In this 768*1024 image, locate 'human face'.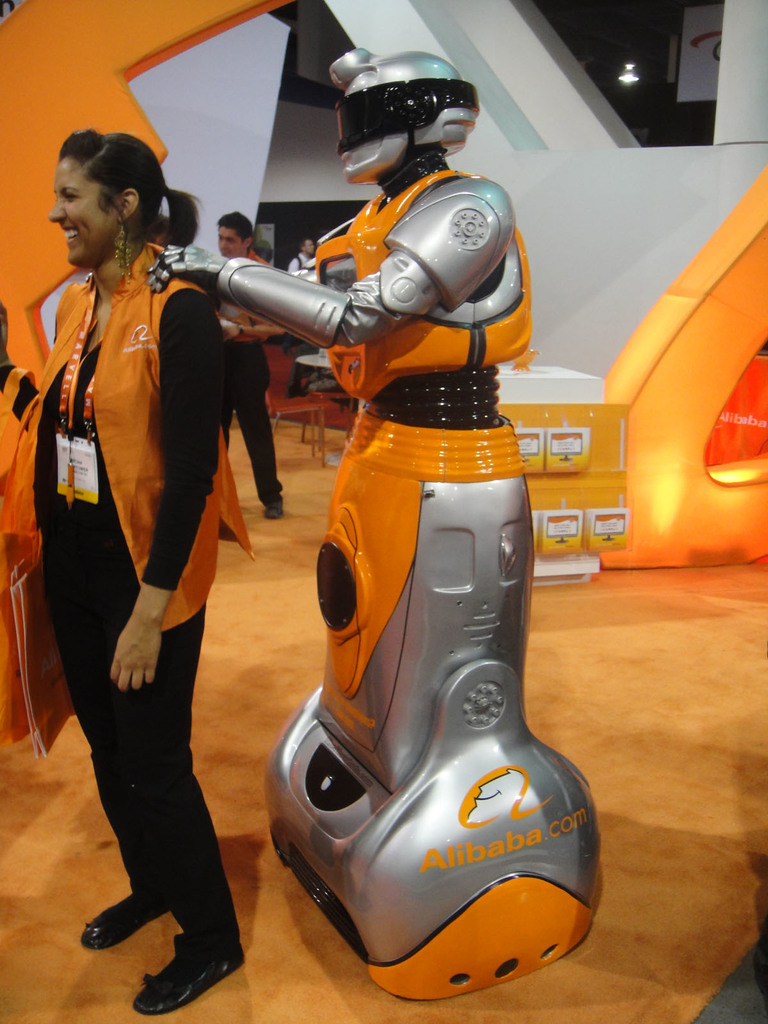
Bounding box: <region>220, 227, 244, 255</region>.
